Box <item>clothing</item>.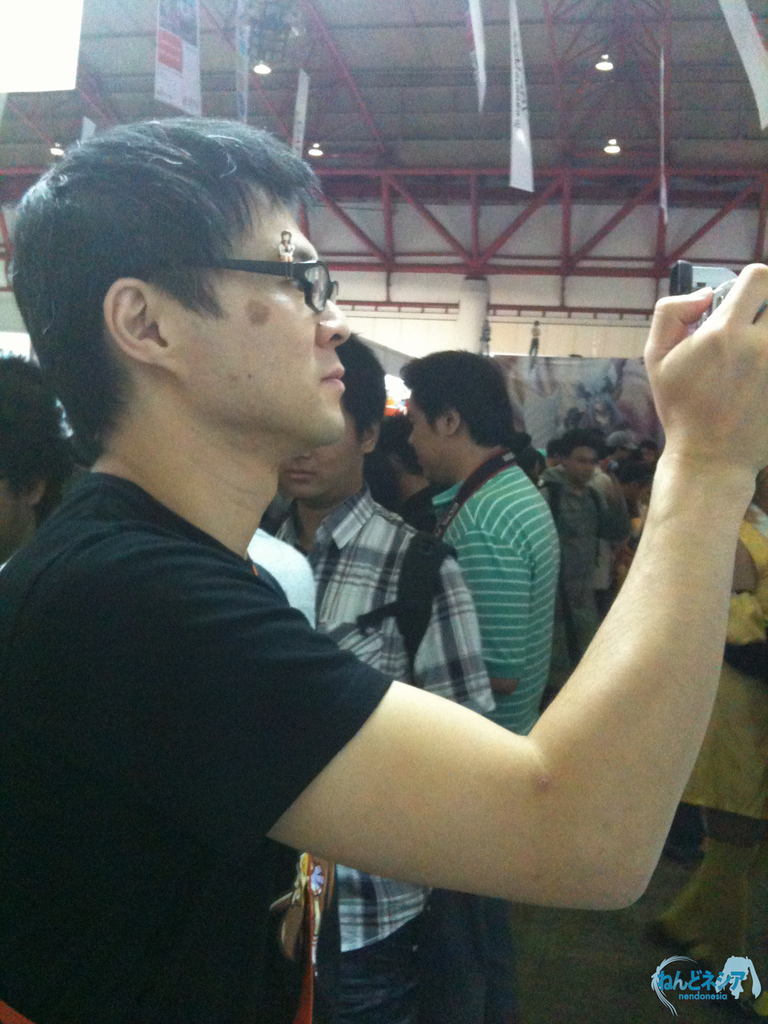
locate(289, 479, 490, 1007).
